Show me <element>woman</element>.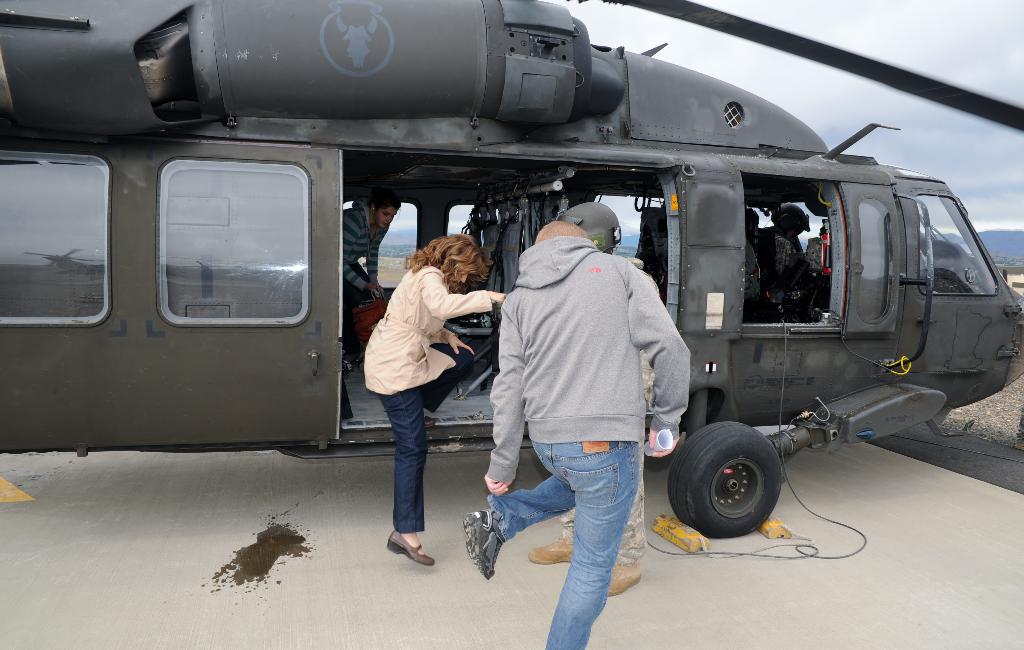
<element>woman</element> is here: [351,216,504,556].
